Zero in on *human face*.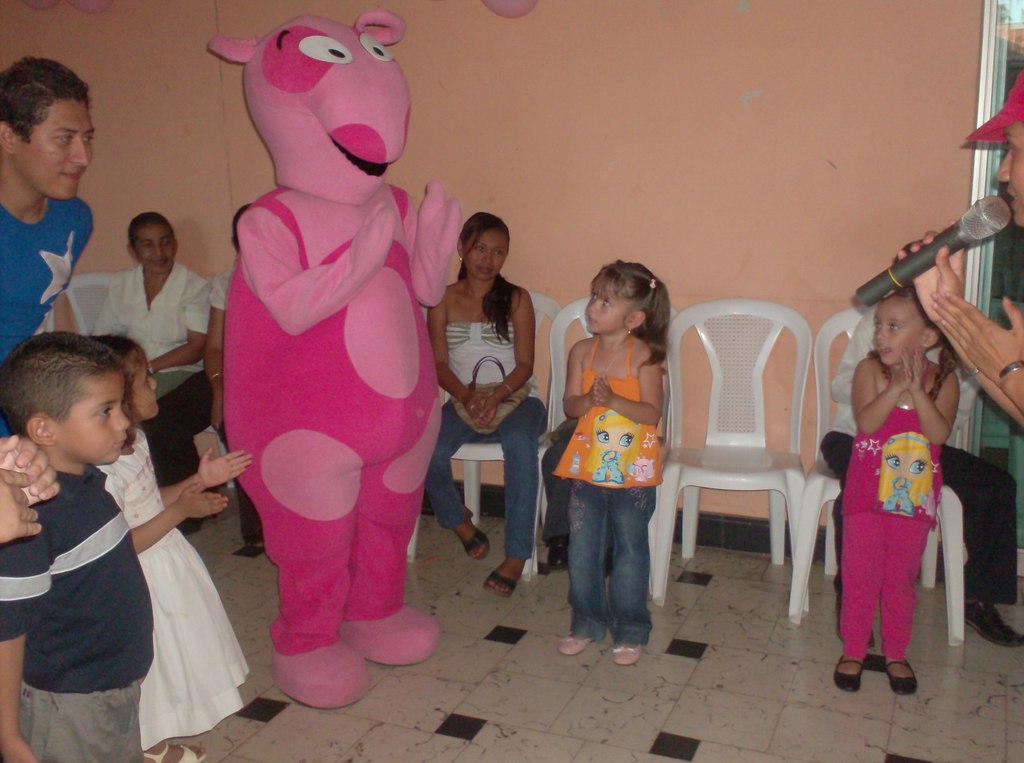
Zeroed in: <box>127,342,155,414</box>.
